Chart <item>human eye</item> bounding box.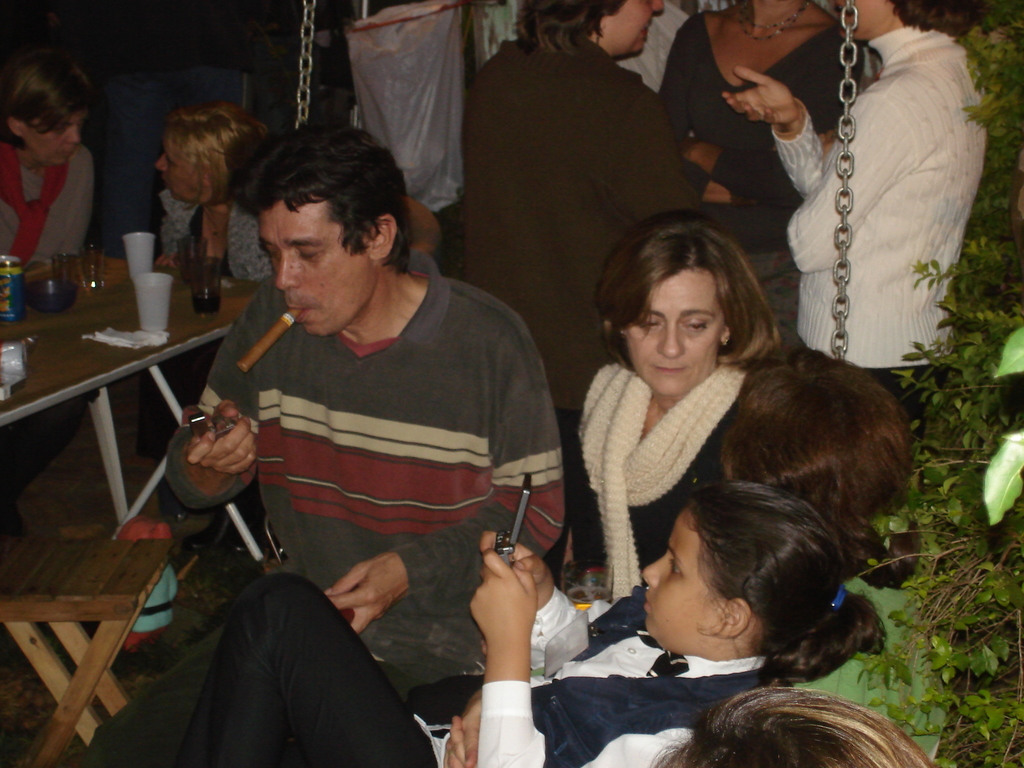
Charted: 685 316 711 336.
